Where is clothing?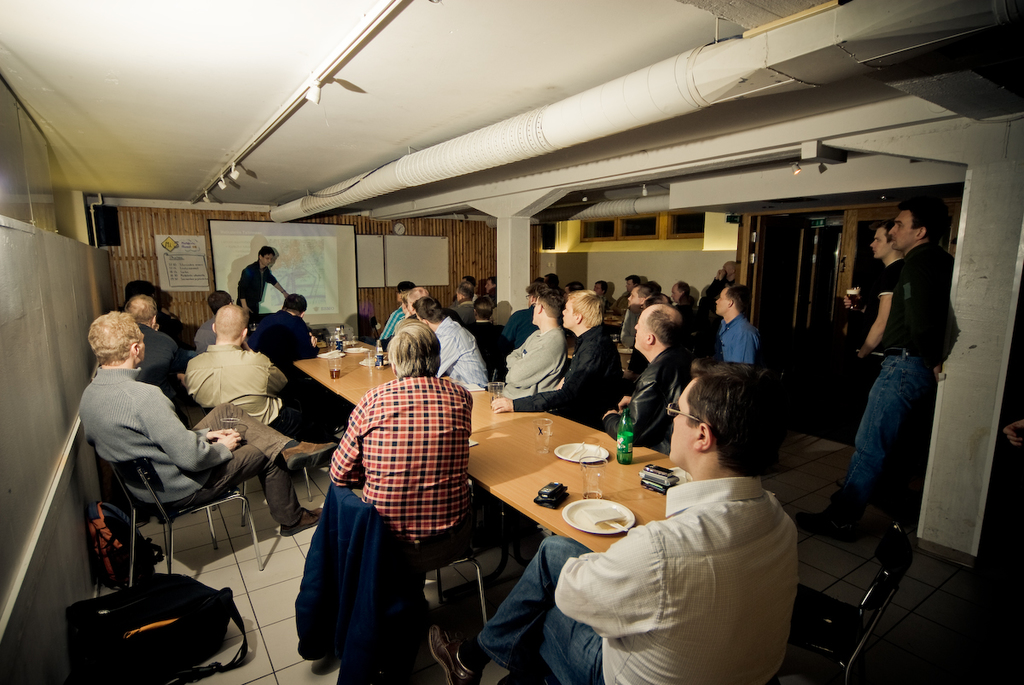
box(323, 373, 476, 549).
